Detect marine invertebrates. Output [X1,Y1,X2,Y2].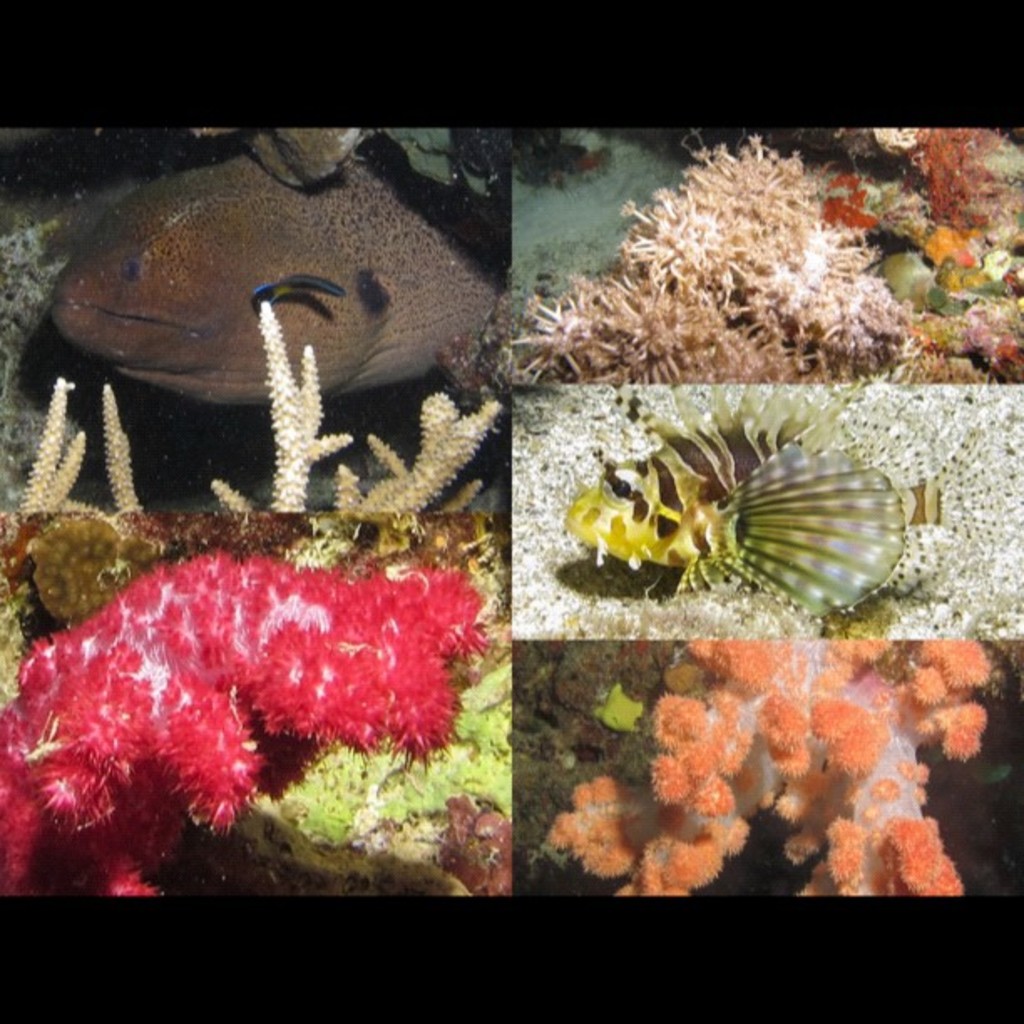
[562,387,909,636].
